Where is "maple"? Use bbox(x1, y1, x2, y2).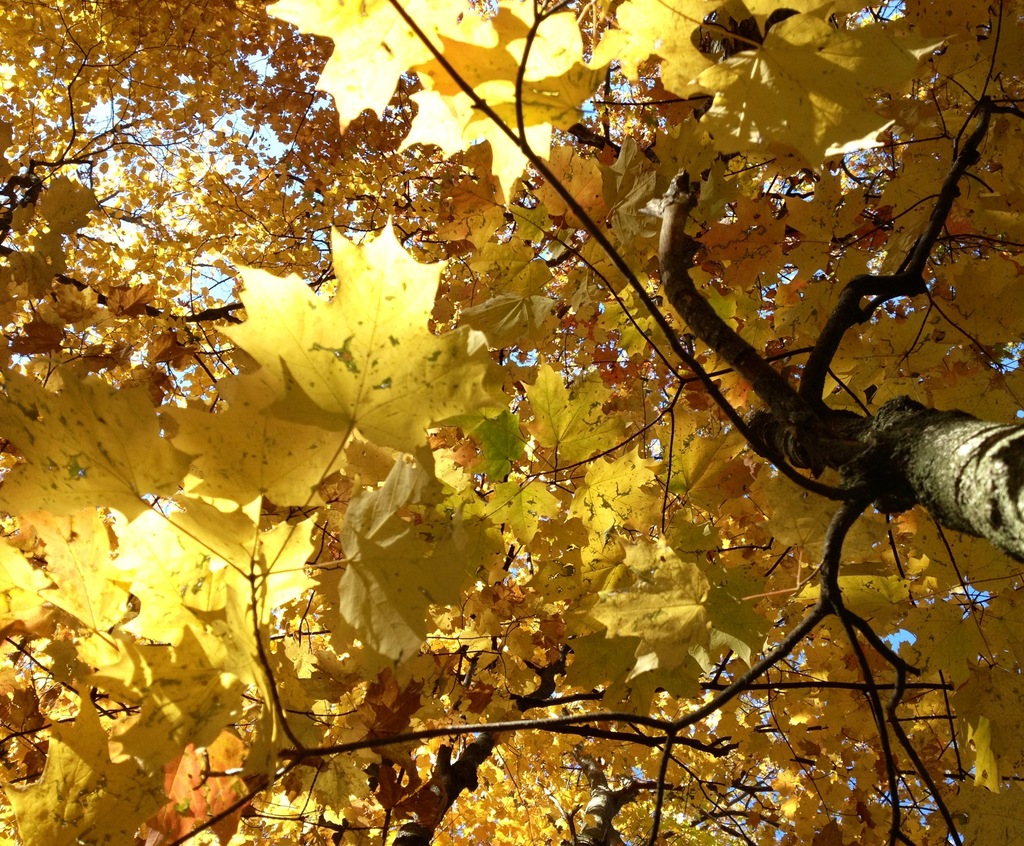
bbox(51, 0, 1023, 845).
